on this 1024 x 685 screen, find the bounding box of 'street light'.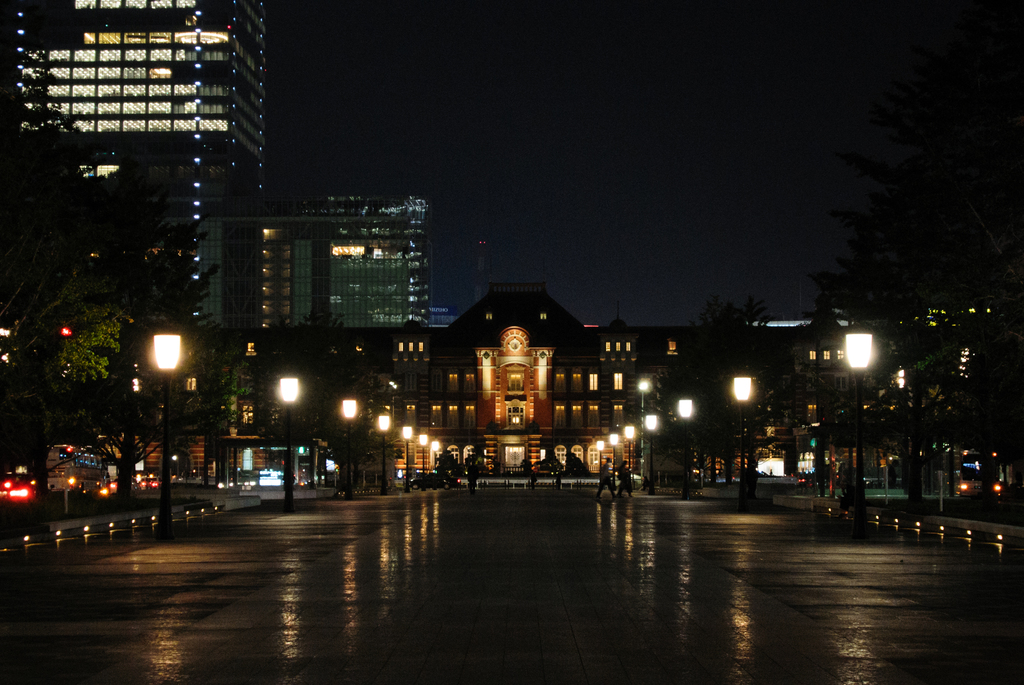
Bounding box: bbox=[428, 439, 448, 489].
